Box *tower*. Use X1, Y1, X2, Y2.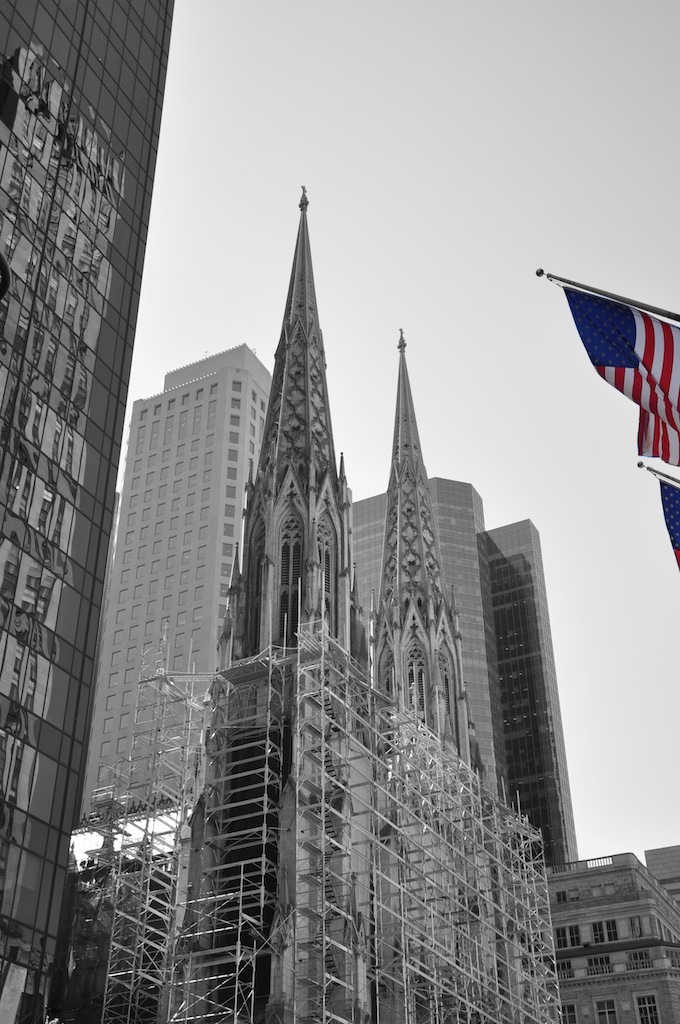
154, 187, 568, 1023.
